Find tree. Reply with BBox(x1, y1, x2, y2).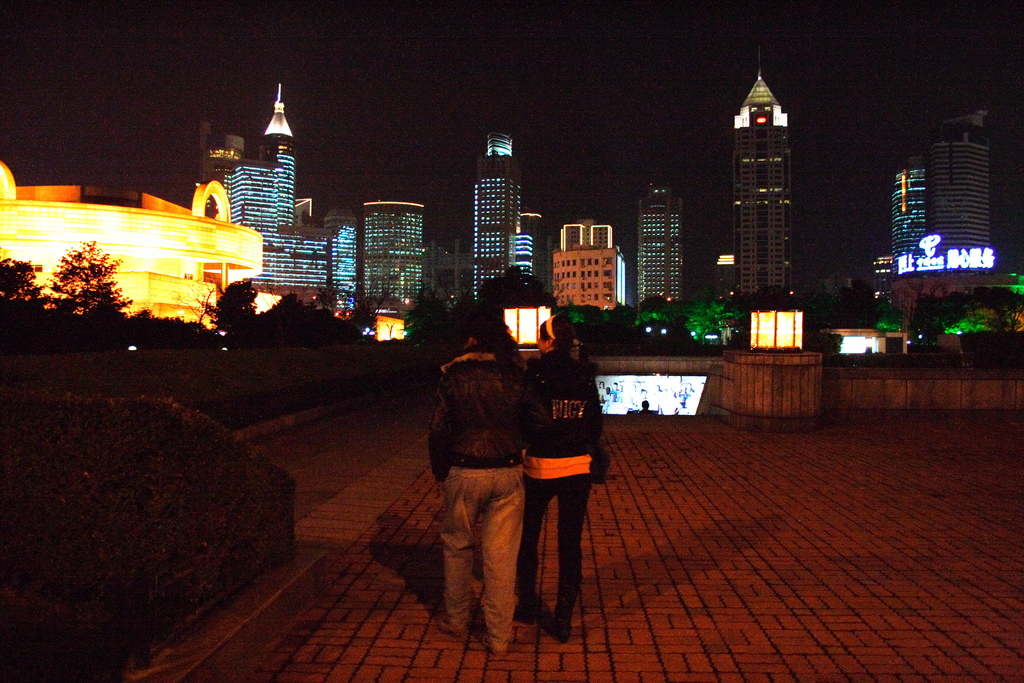
BBox(556, 300, 678, 350).
